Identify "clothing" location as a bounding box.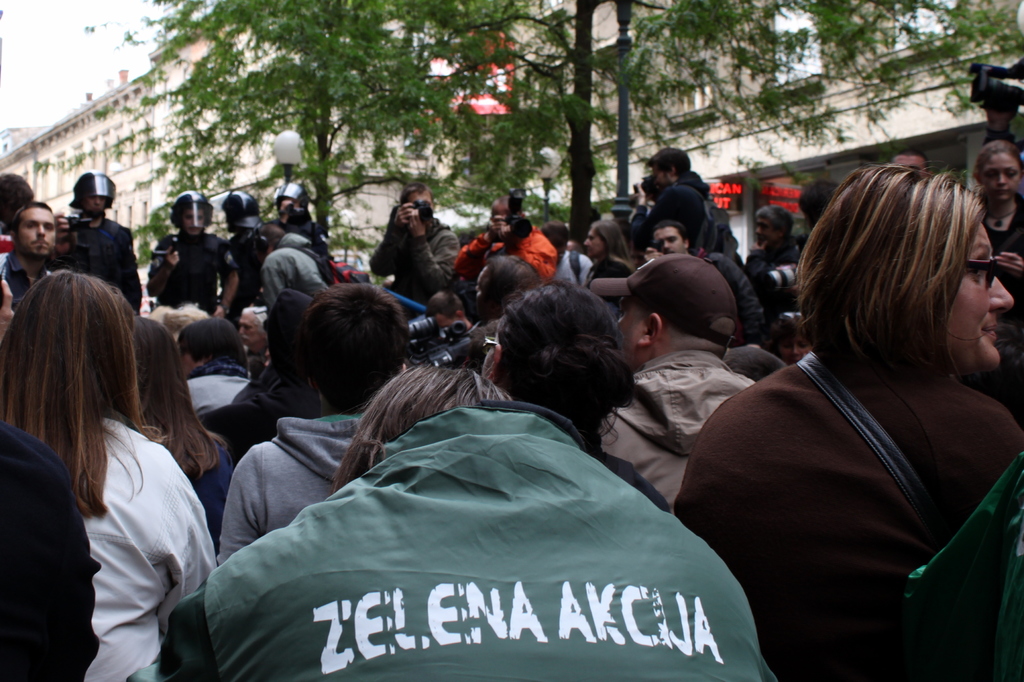
region(973, 199, 1023, 298).
